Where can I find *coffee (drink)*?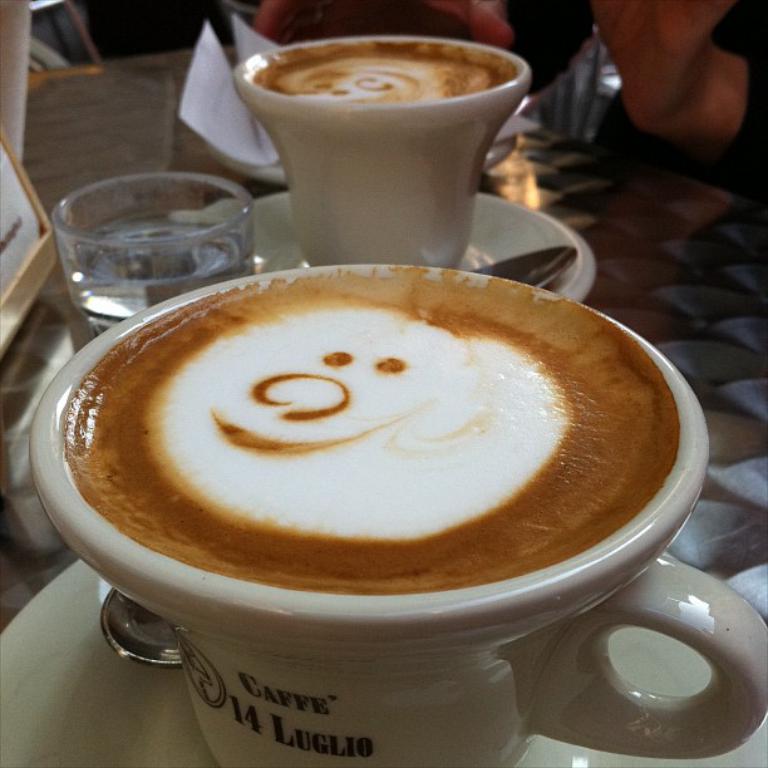
You can find it at {"x1": 248, "y1": 45, "x2": 522, "y2": 107}.
